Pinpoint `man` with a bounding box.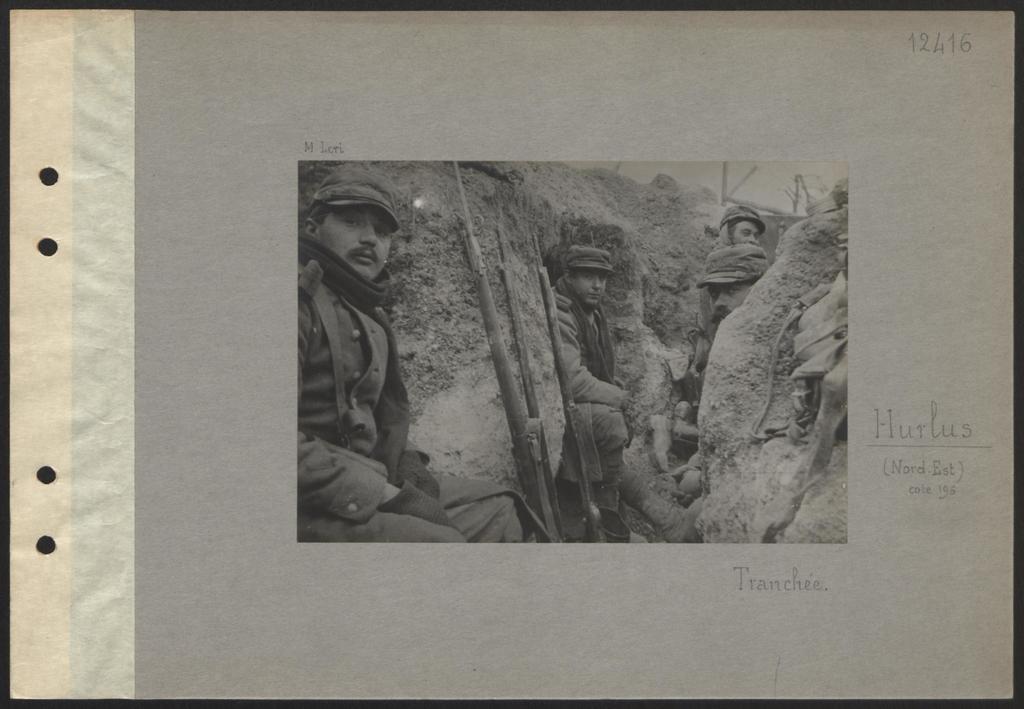
{"x1": 644, "y1": 208, "x2": 775, "y2": 469}.
